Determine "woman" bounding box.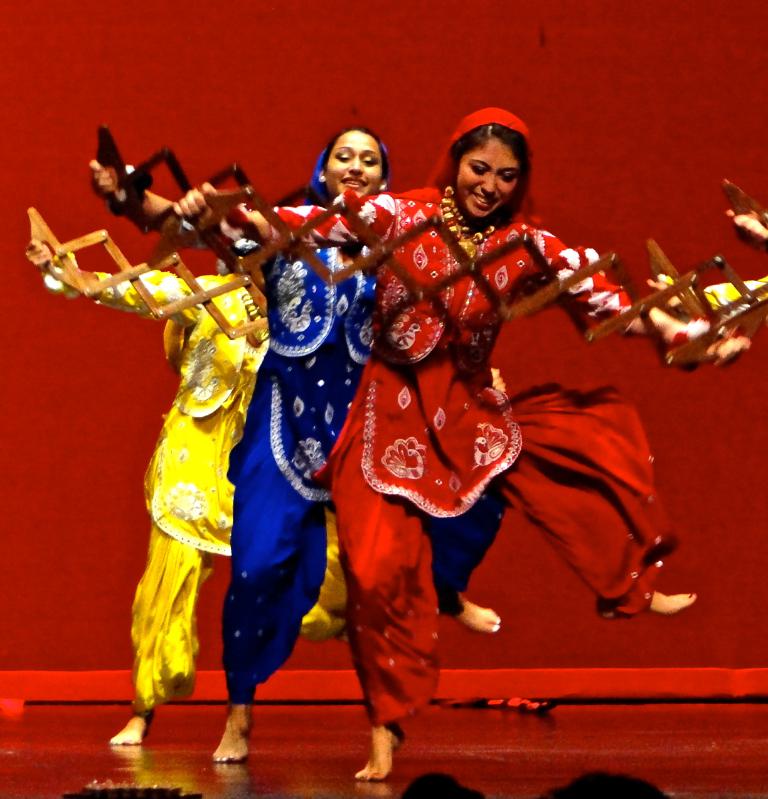
Determined: 87,129,507,766.
